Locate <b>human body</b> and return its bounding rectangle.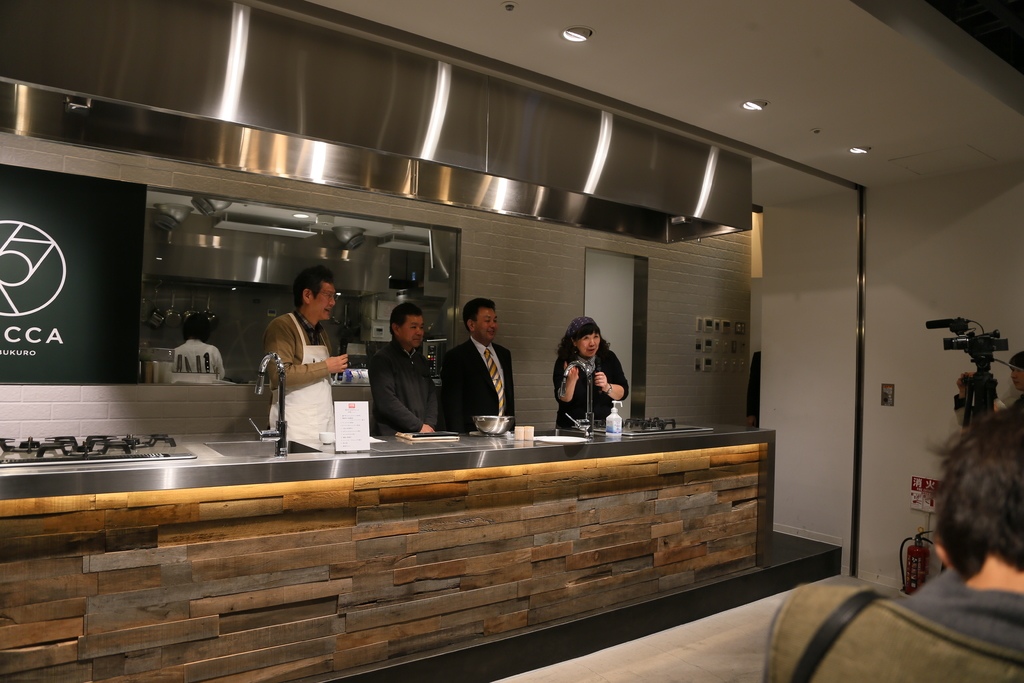
257/264/358/468.
